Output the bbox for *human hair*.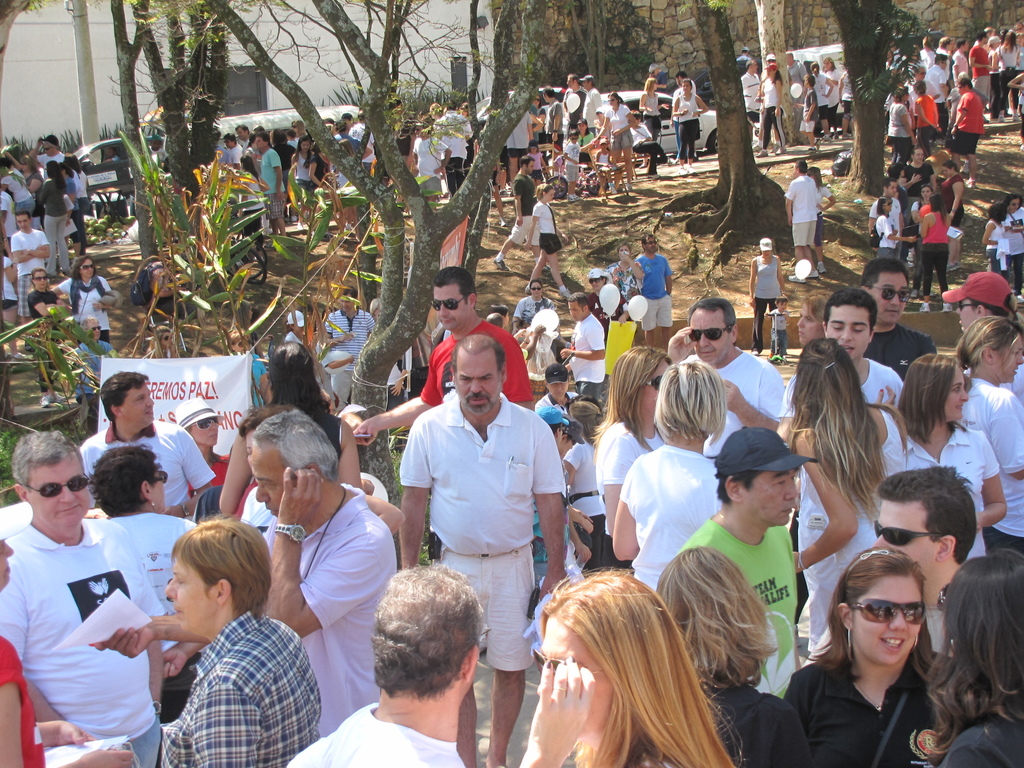
[left=988, top=202, right=1006, bottom=226].
